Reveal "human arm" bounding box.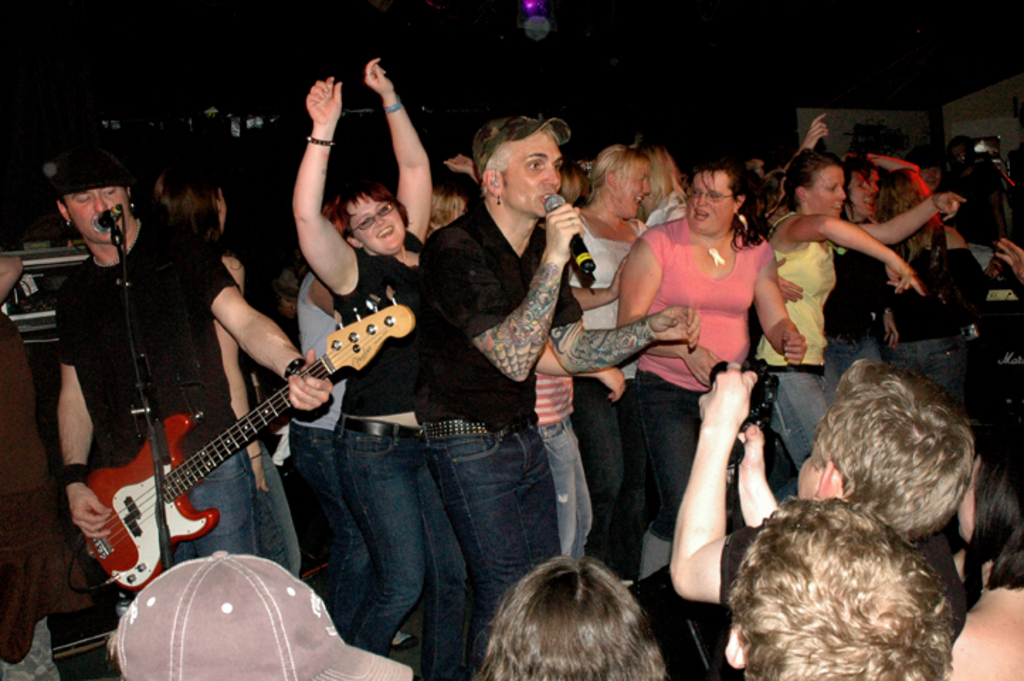
Revealed: region(865, 179, 974, 251).
